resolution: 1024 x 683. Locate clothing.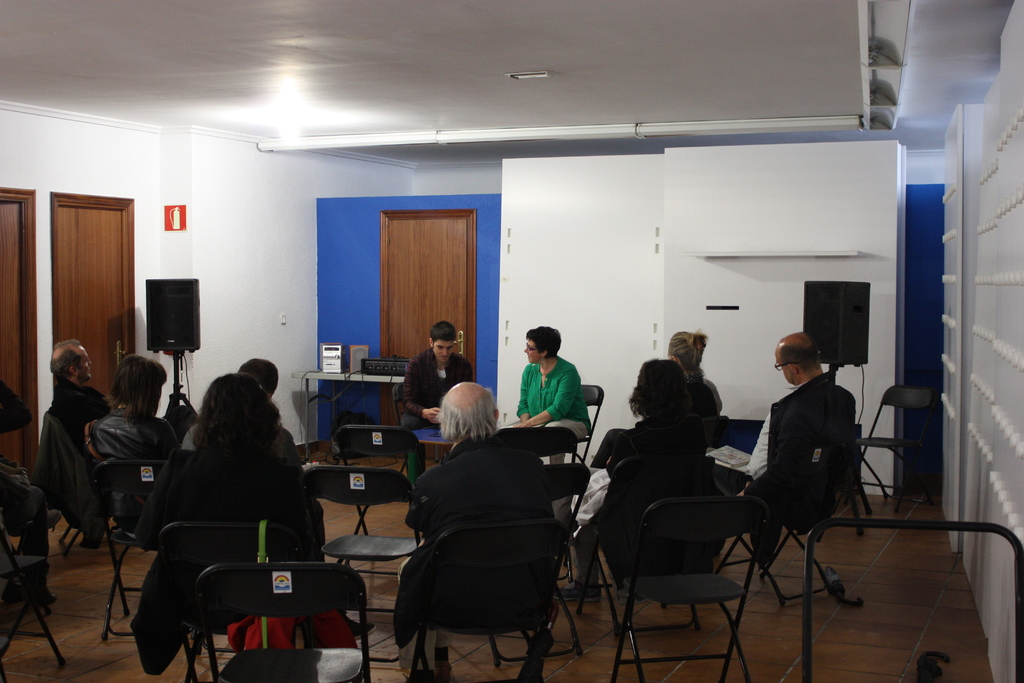
<box>47,374,112,444</box>.
